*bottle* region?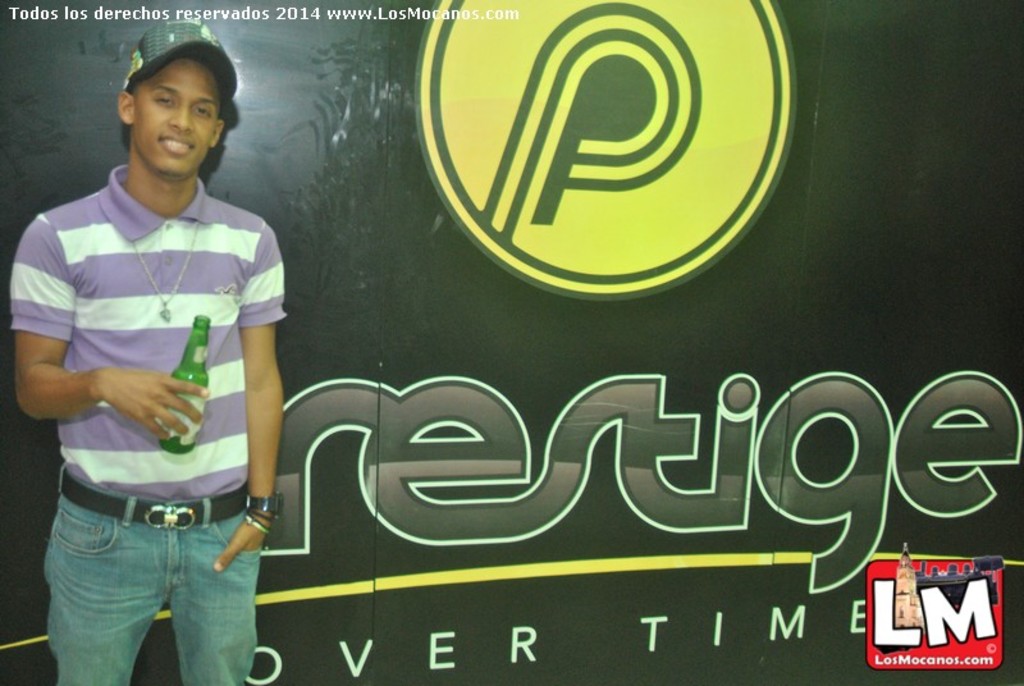
x1=160, y1=314, x2=206, y2=449
